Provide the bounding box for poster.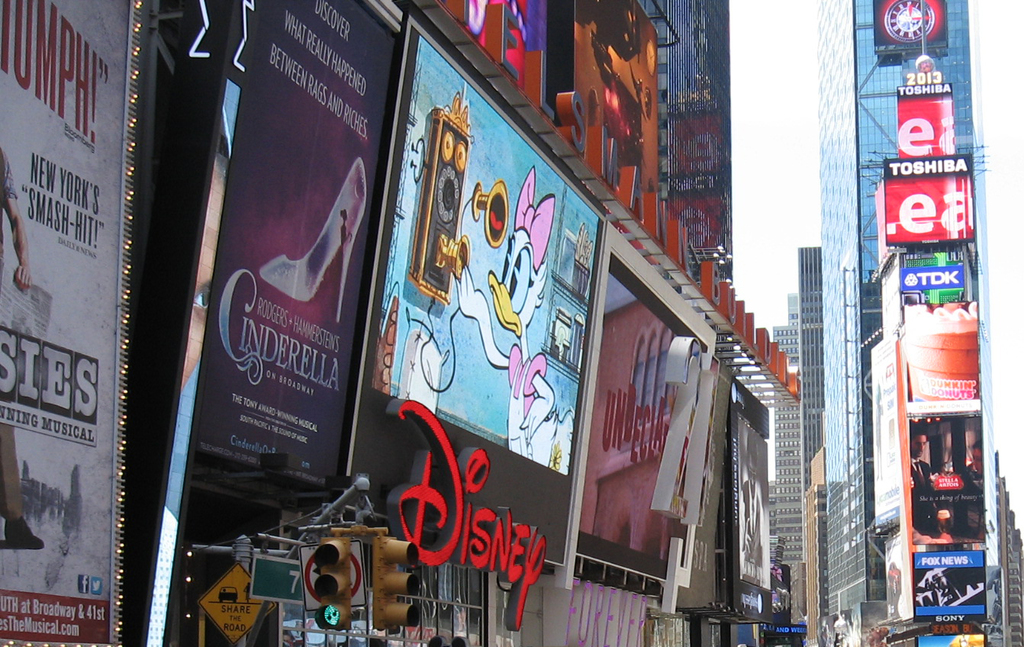
<region>0, 1, 129, 646</region>.
